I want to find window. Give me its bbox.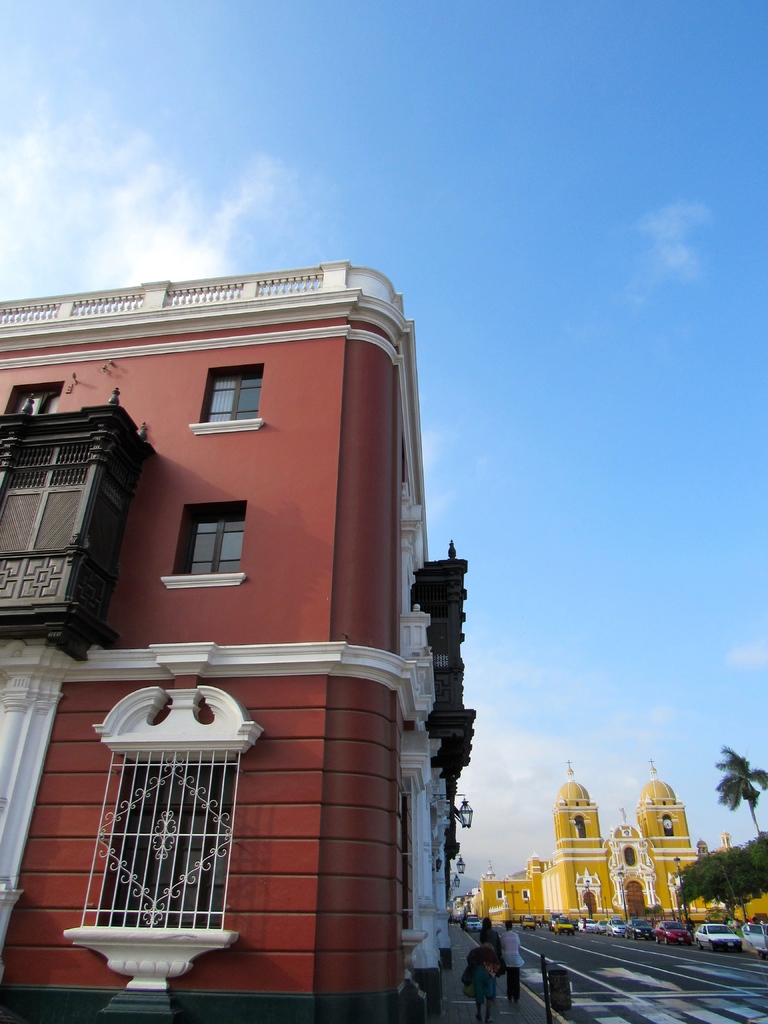
BBox(2, 374, 65, 426).
